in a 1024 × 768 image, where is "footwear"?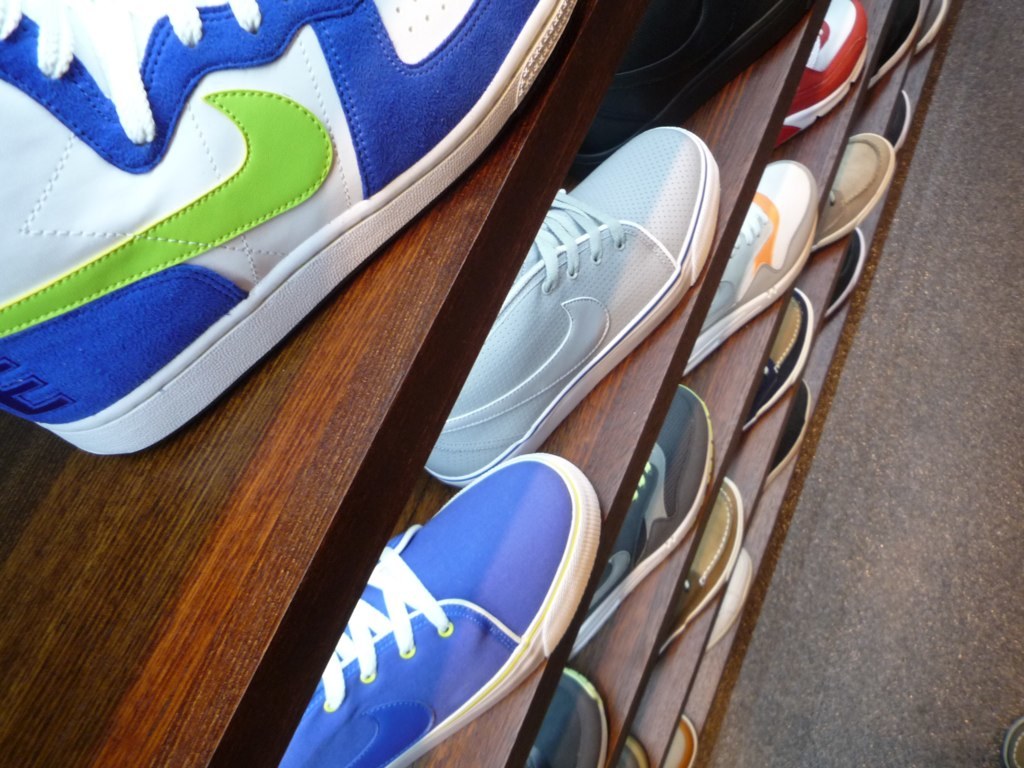
select_region(827, 225, 876, 314).
